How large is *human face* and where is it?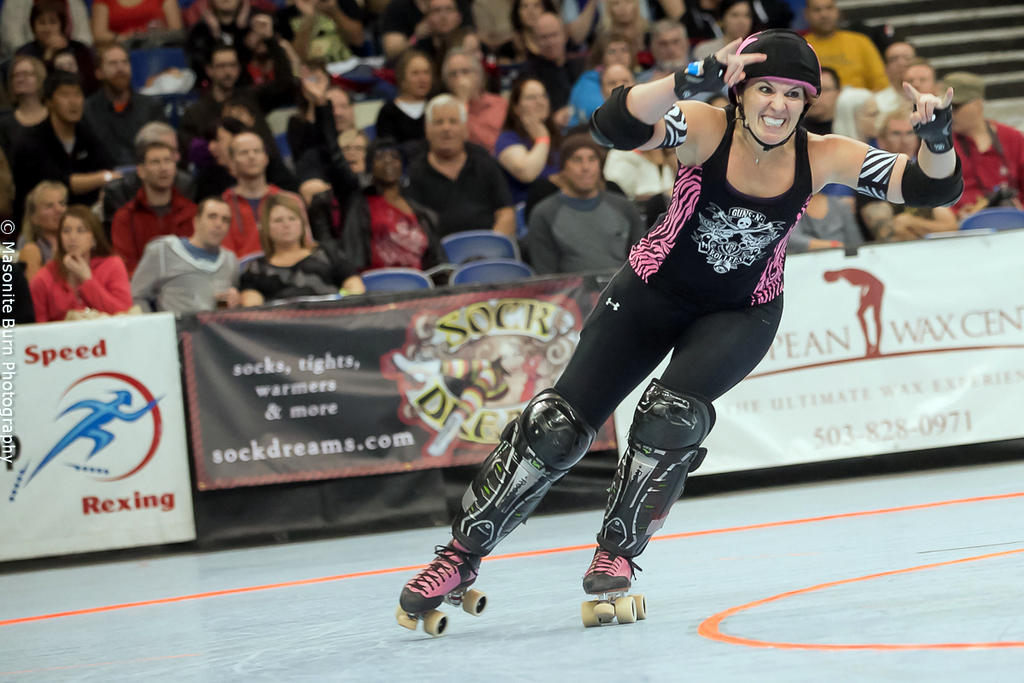
Bounding box: 92, 41, 134, 105.
